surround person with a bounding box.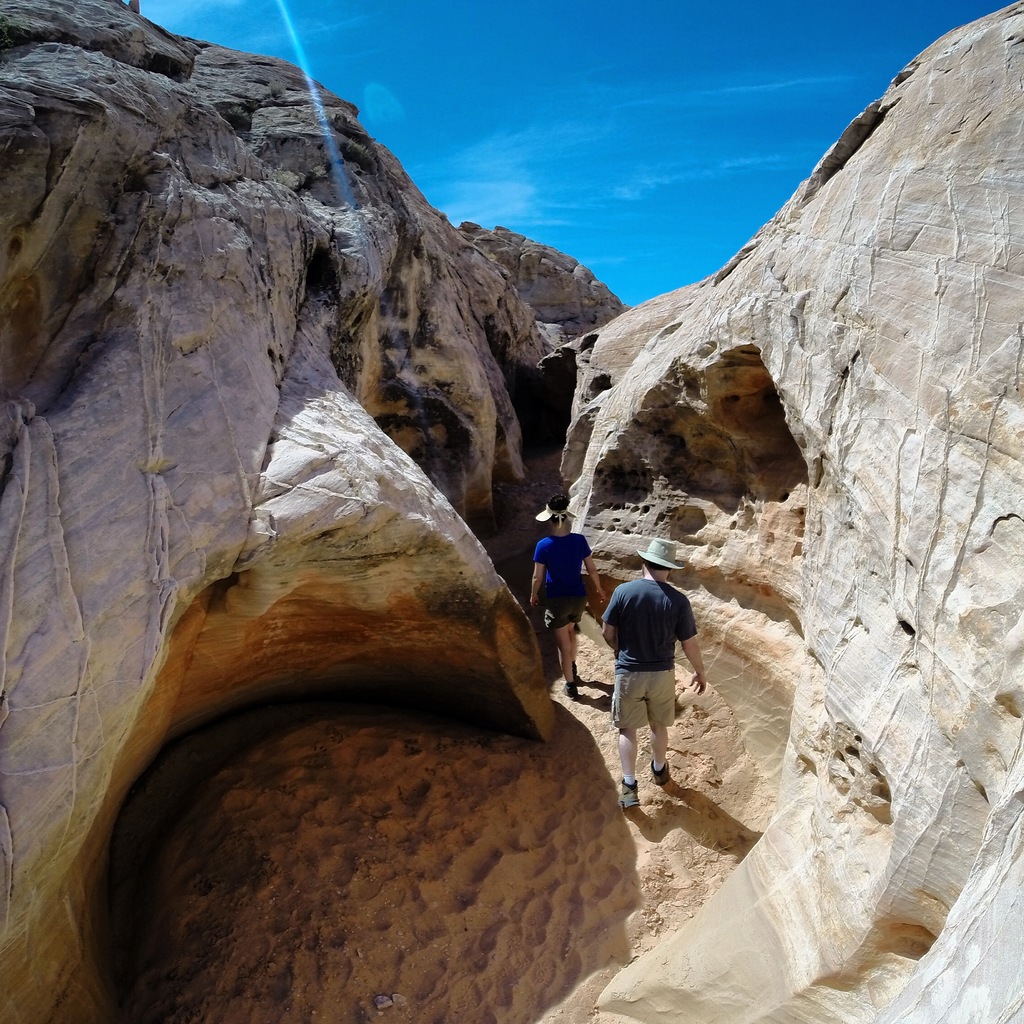
(602, 538, 708, 810).
